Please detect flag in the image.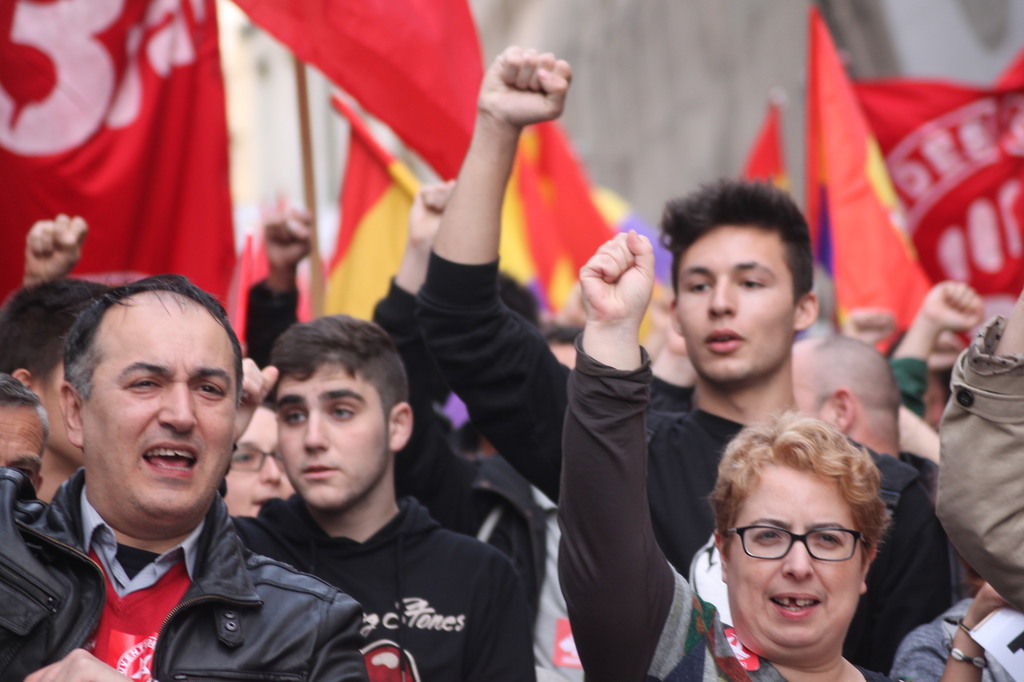
box(792, 10, 936, 340).
